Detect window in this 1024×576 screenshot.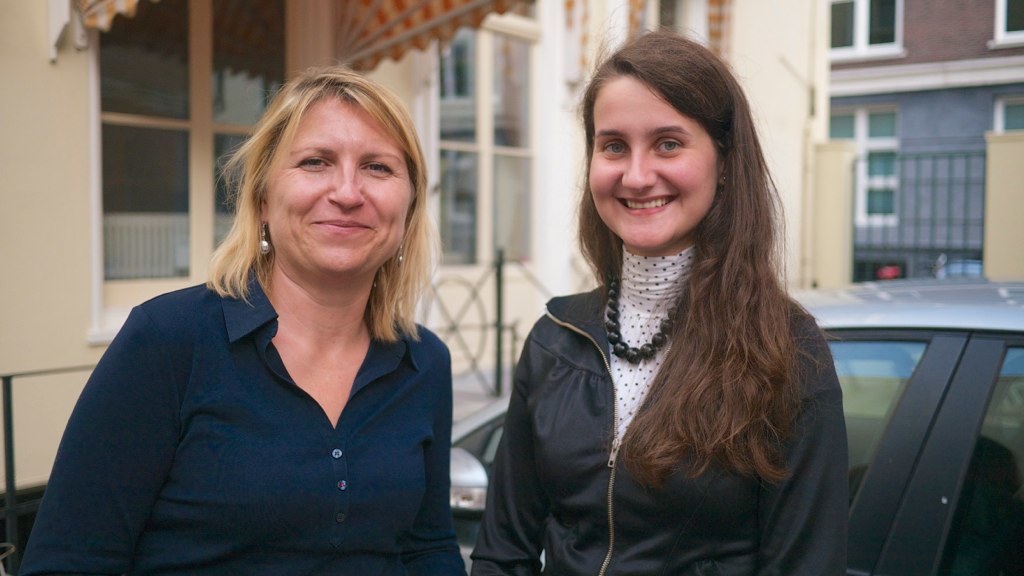
Detection: 989, 0, 1023, 47.
